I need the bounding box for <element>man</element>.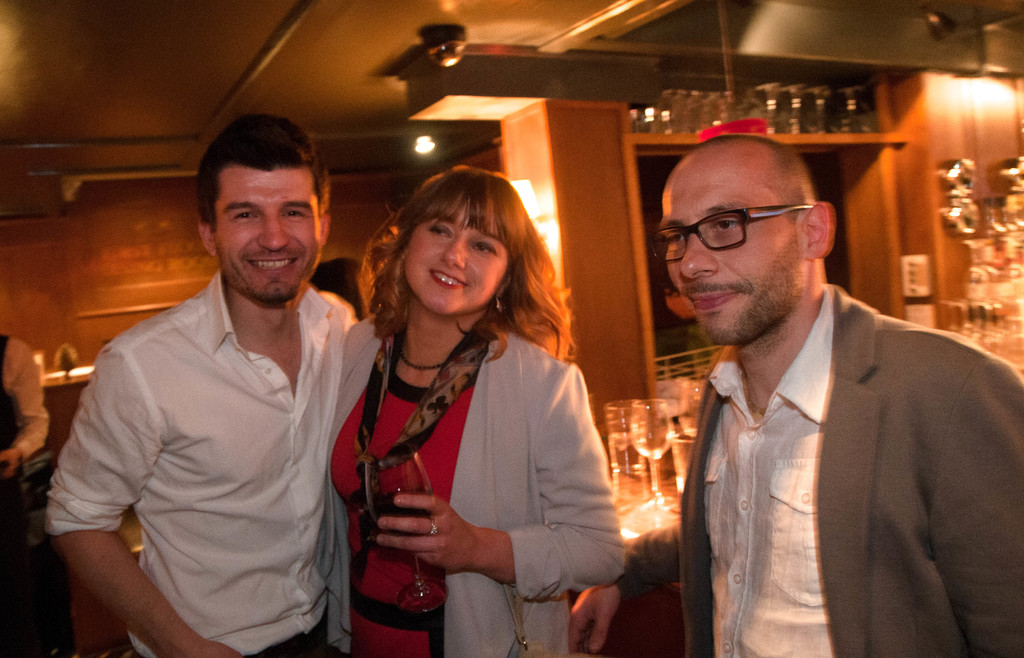
Here it is: 0 336 53 588.
